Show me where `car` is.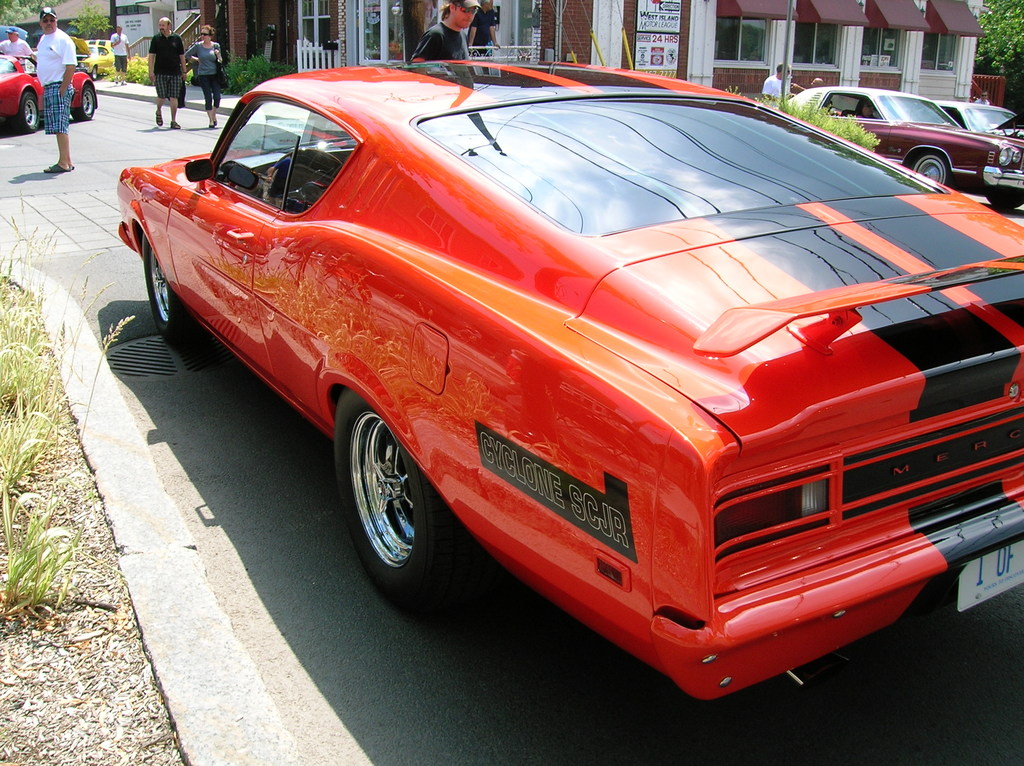
`car` is at <bbox>75, 45, 114, 81</bbox>.
